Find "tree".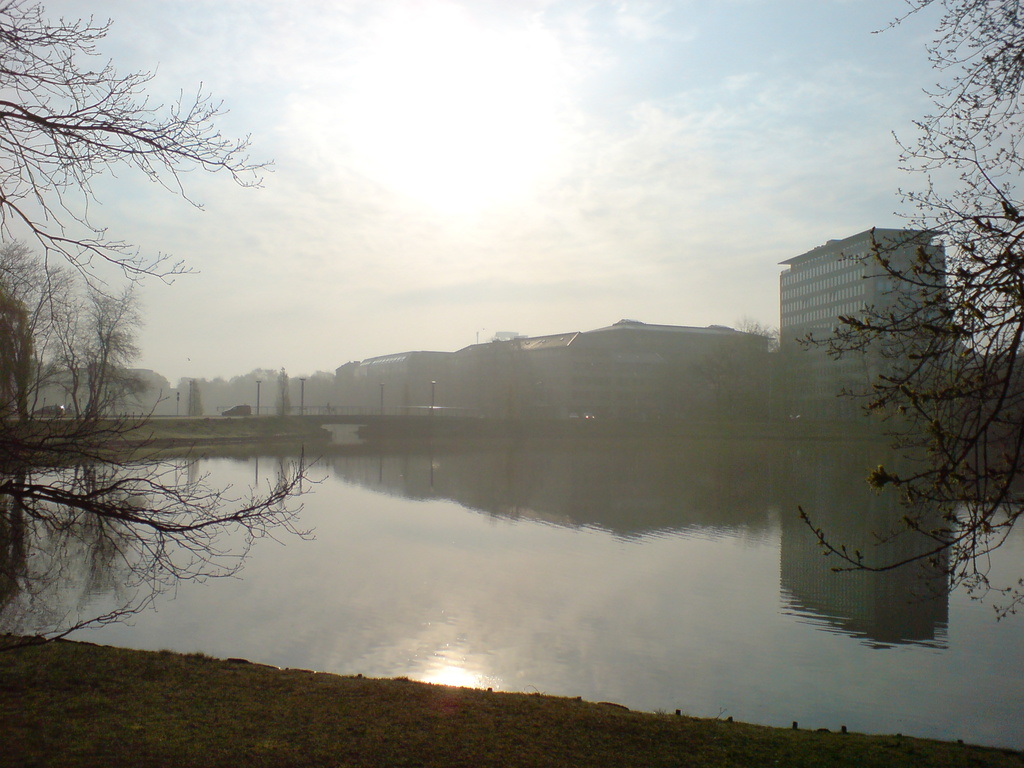
(x1=799, y1=0, x2=1023, y2=622).
